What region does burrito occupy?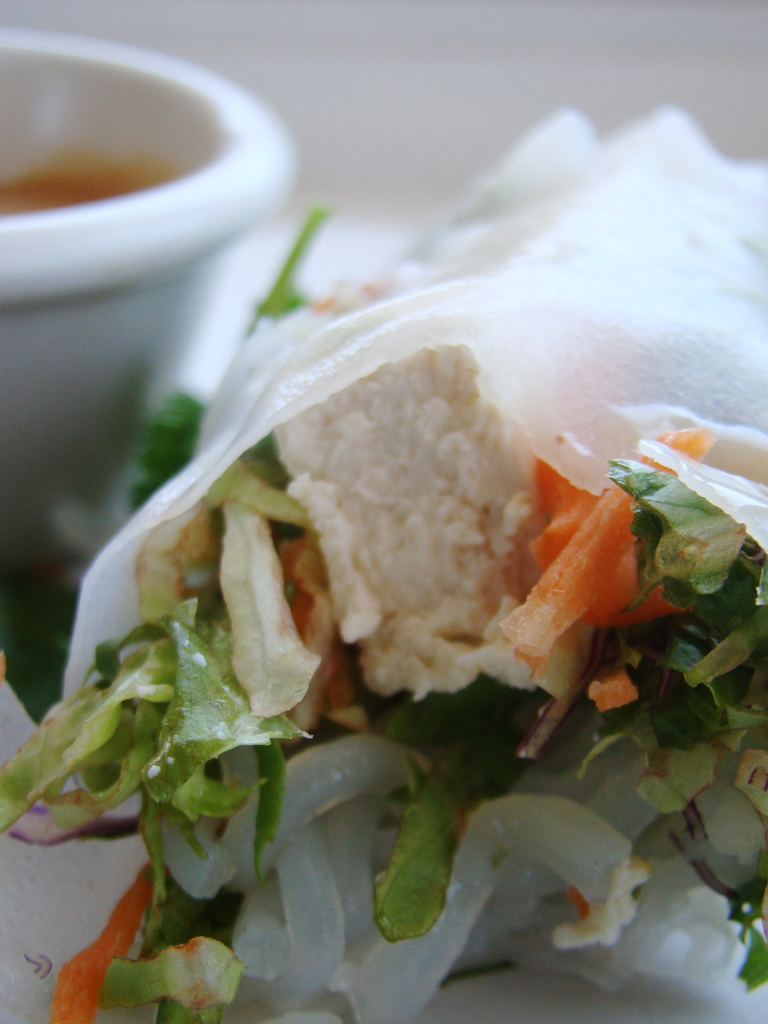
0,95,767,1023.
